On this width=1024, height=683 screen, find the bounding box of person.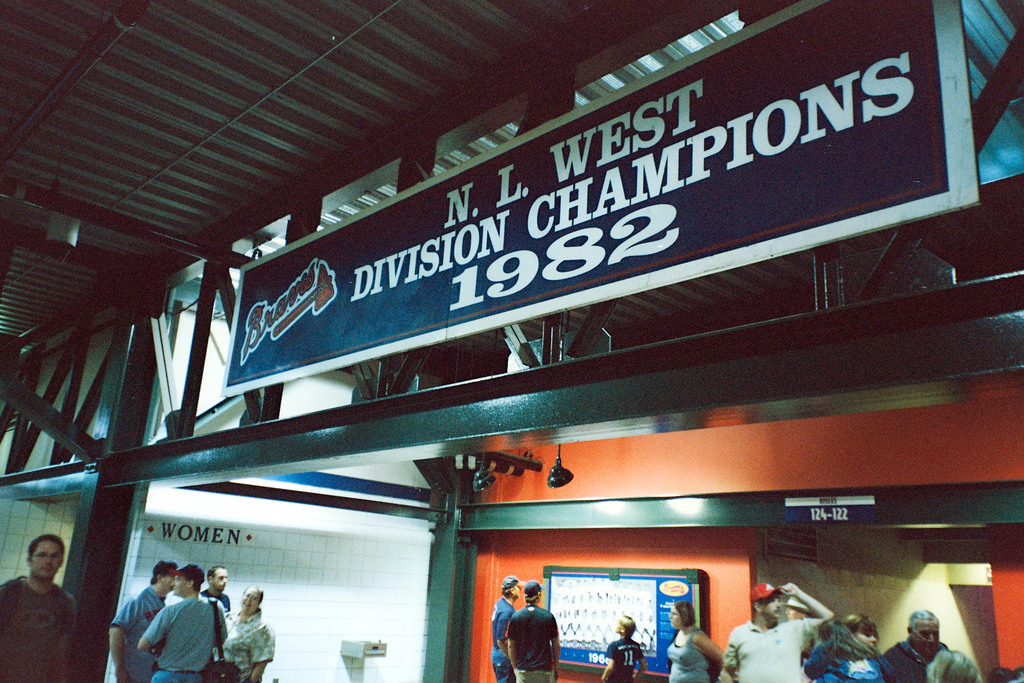
Bounding box: {"left": 205, "top": 588, "right": 274, "bottom": 682}.
